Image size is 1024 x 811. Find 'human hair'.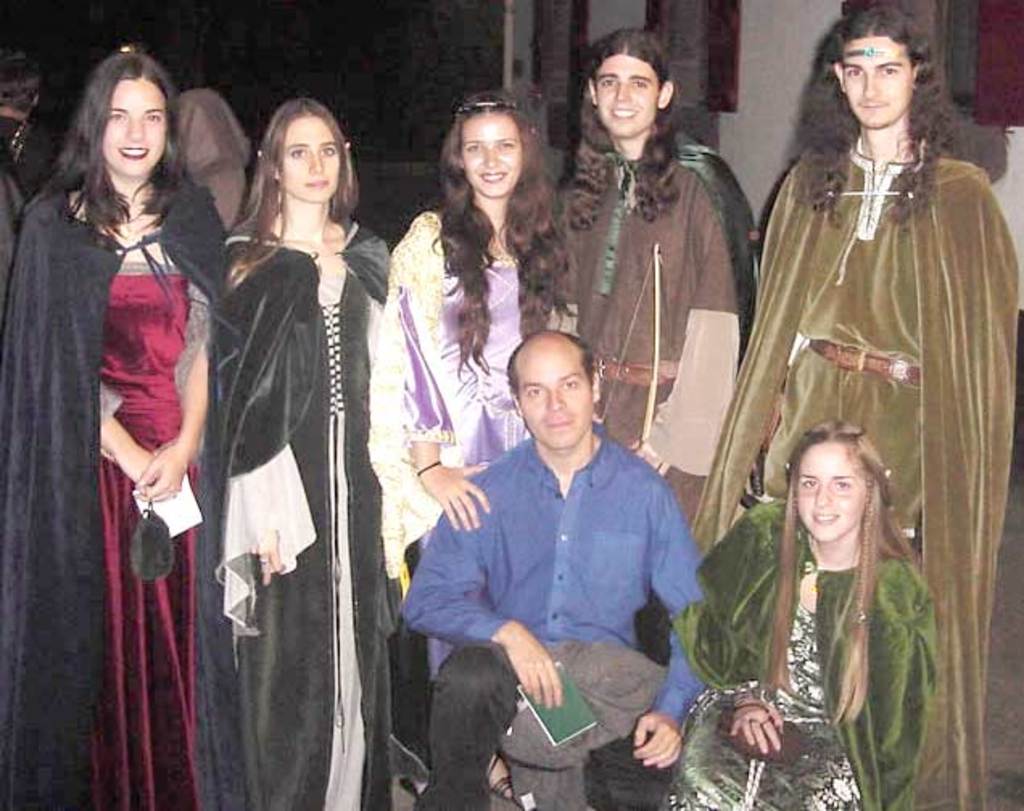
crop(230, 95, 357, 280).
